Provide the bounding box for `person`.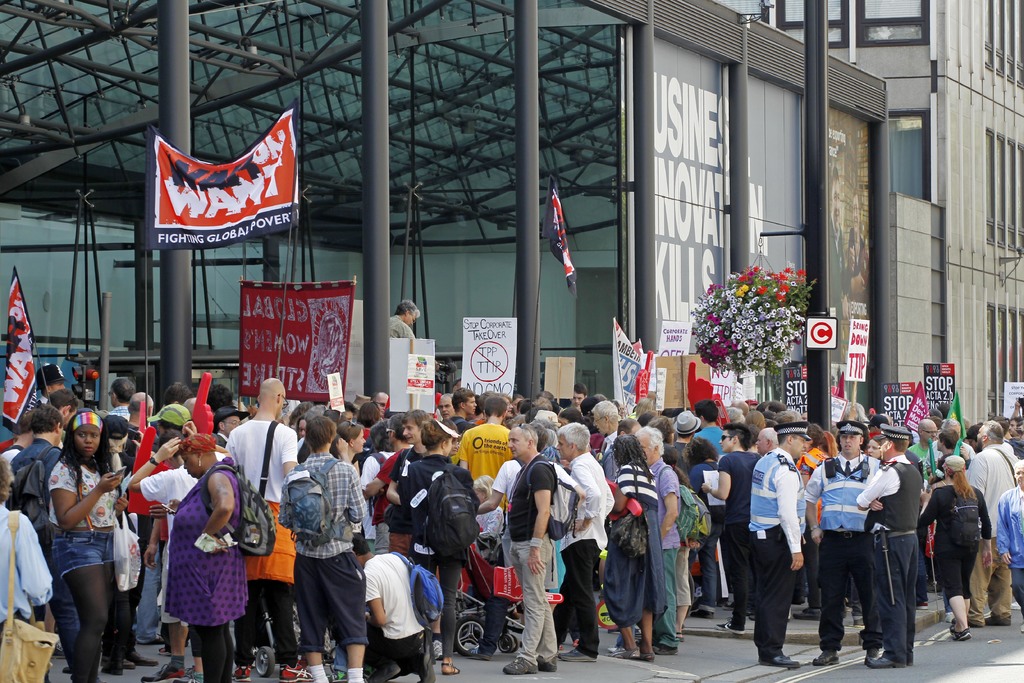
[44,413,128,682].
